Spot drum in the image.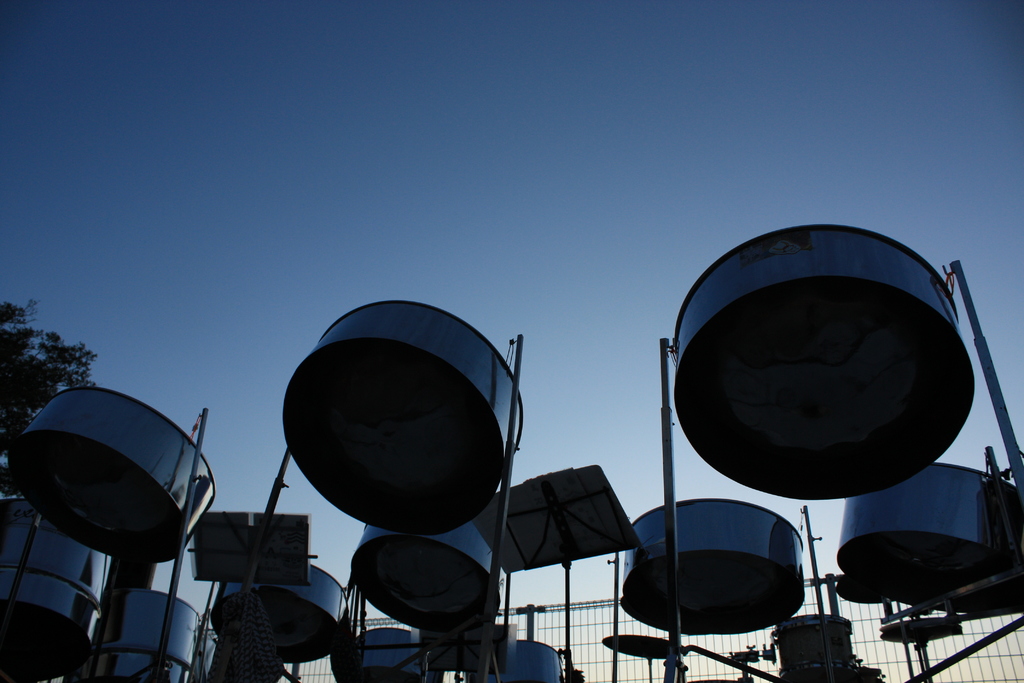
drum found at crop(465, 641, 566, 682).
